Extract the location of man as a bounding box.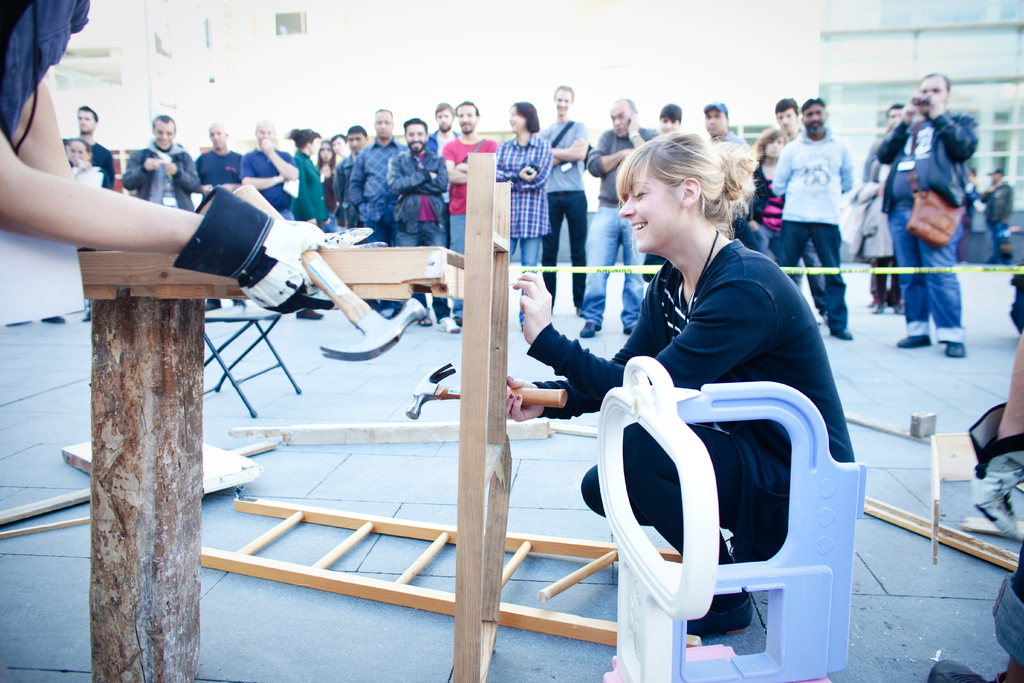
195:126:243:187.
